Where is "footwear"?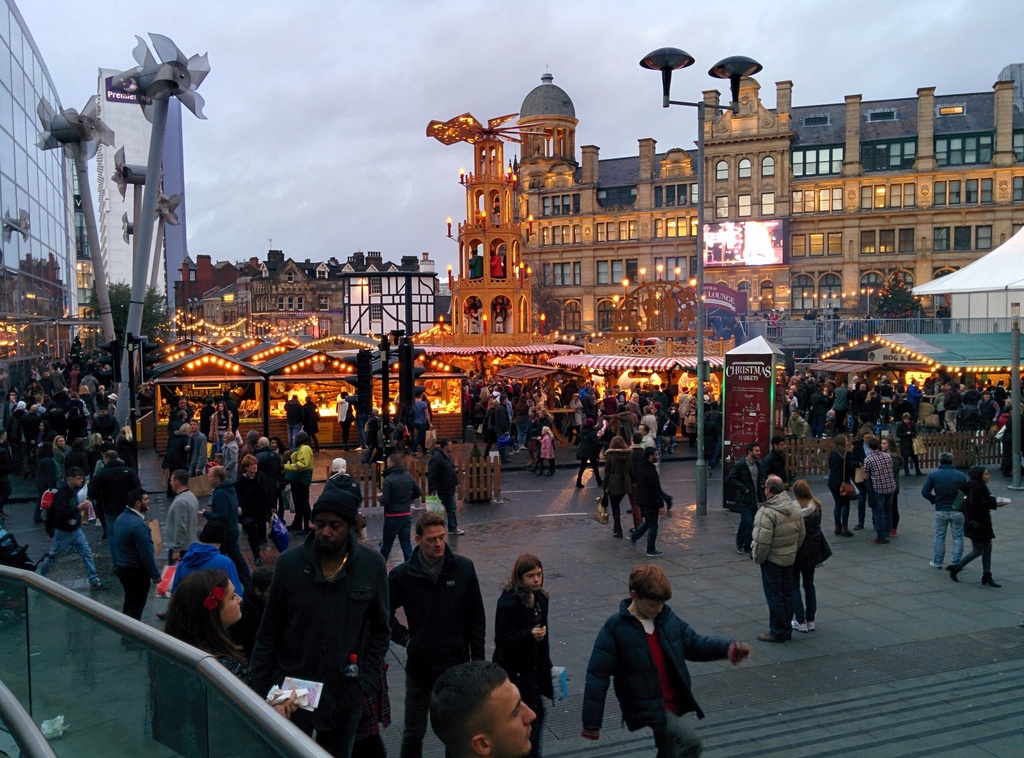
locate(980, 572, 1000, 587).
